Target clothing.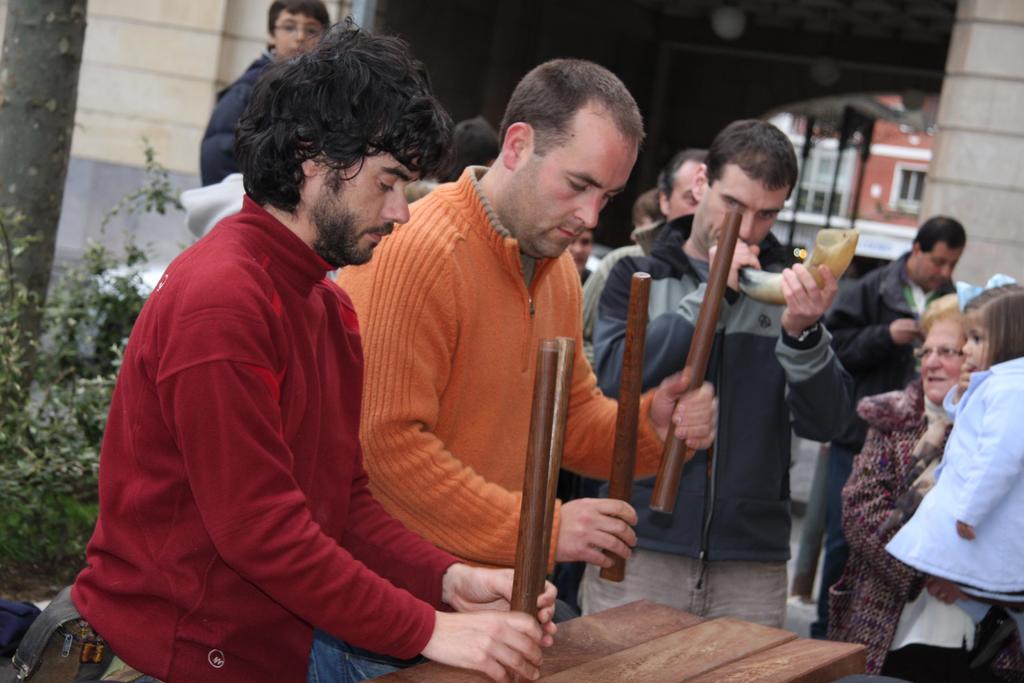
Target region: Rect(886, 356, 1023, 620).
